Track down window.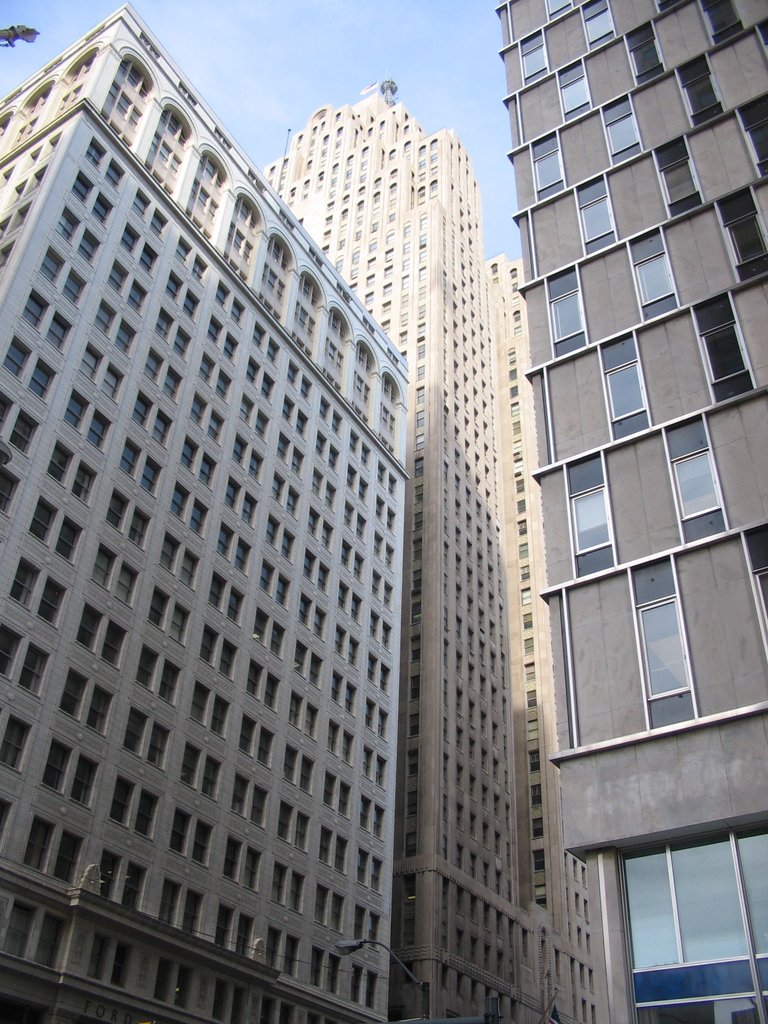
Tracked to Rect(13, 558, 41, 607).
